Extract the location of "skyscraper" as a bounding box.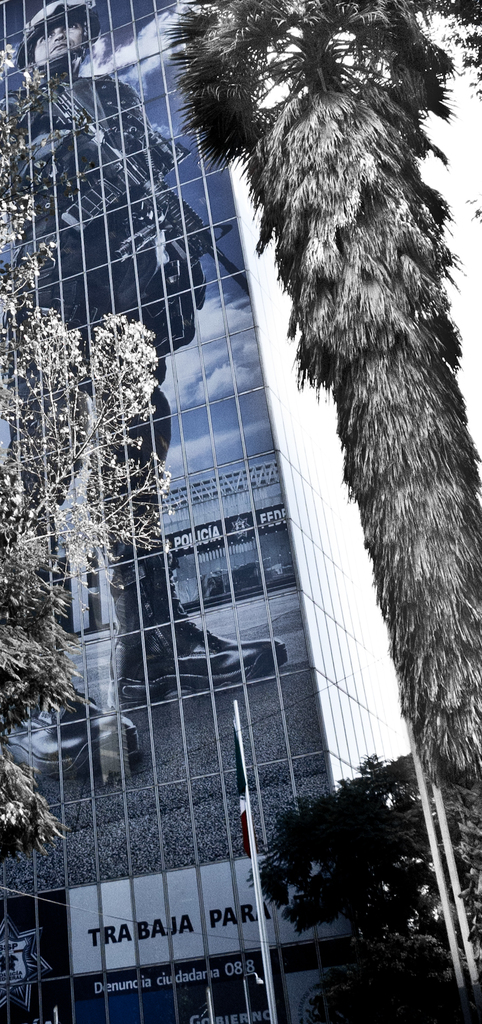
locate(0, 0, 417, 1023).
